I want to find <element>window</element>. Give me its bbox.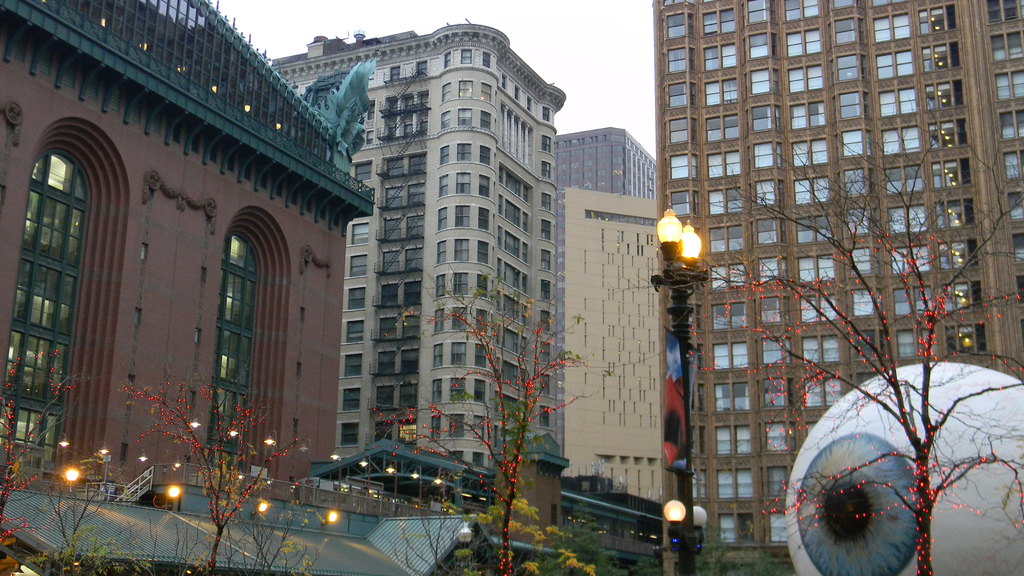
751:102:774:131.
